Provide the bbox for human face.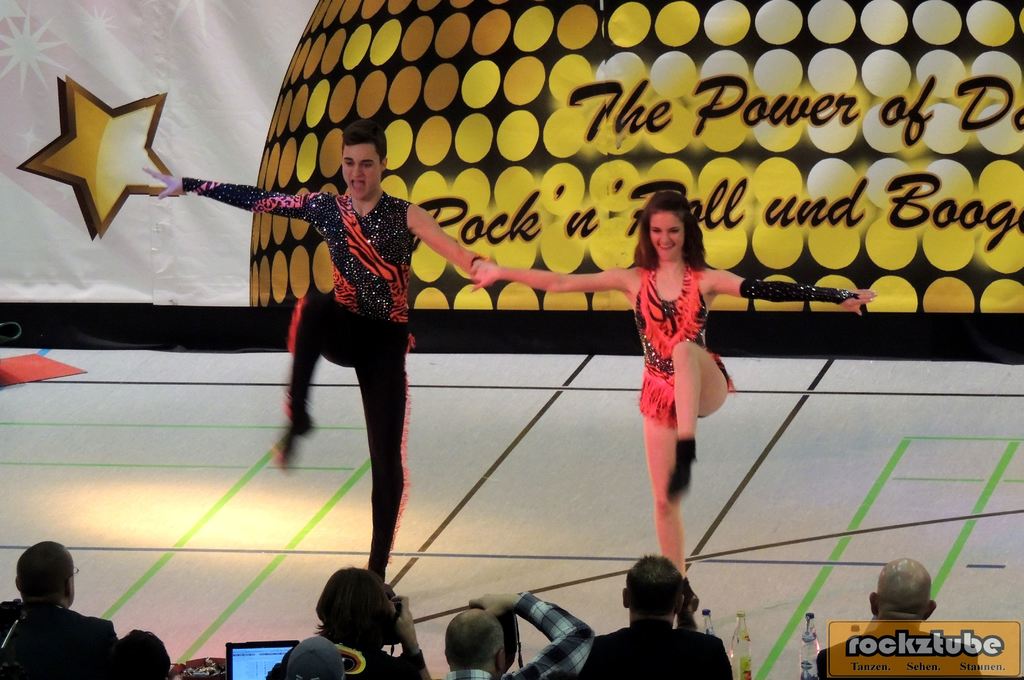
(648, 213, 684, 264).
